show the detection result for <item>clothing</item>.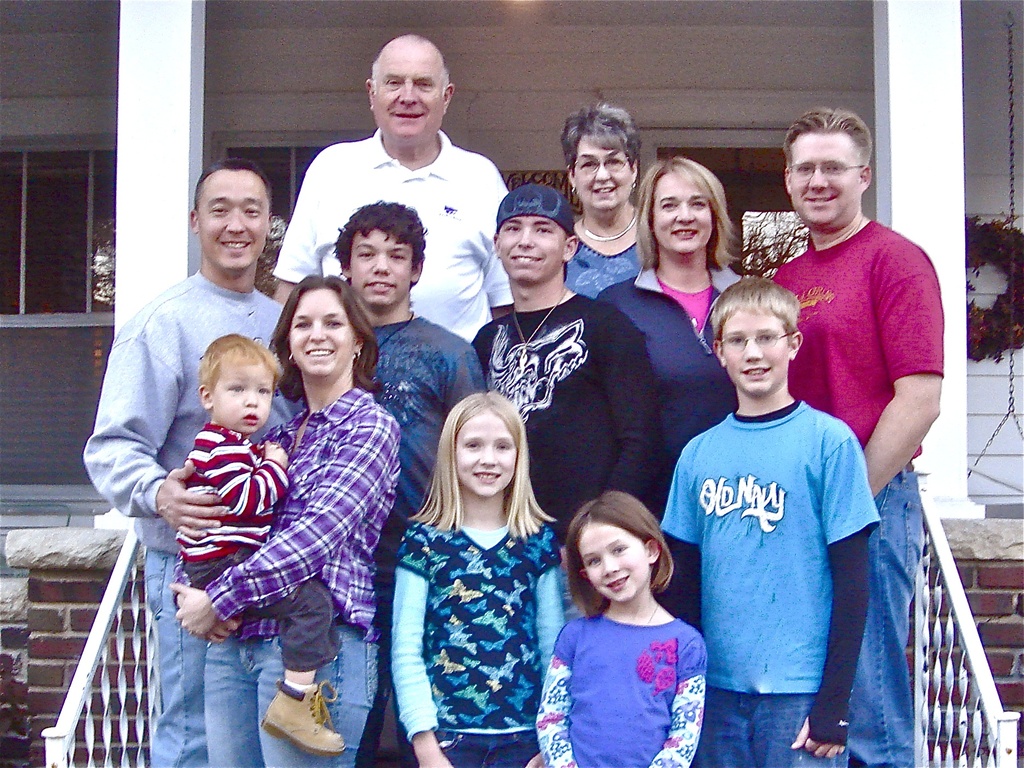
[left=182, top=407, right=361, bottom=767].
